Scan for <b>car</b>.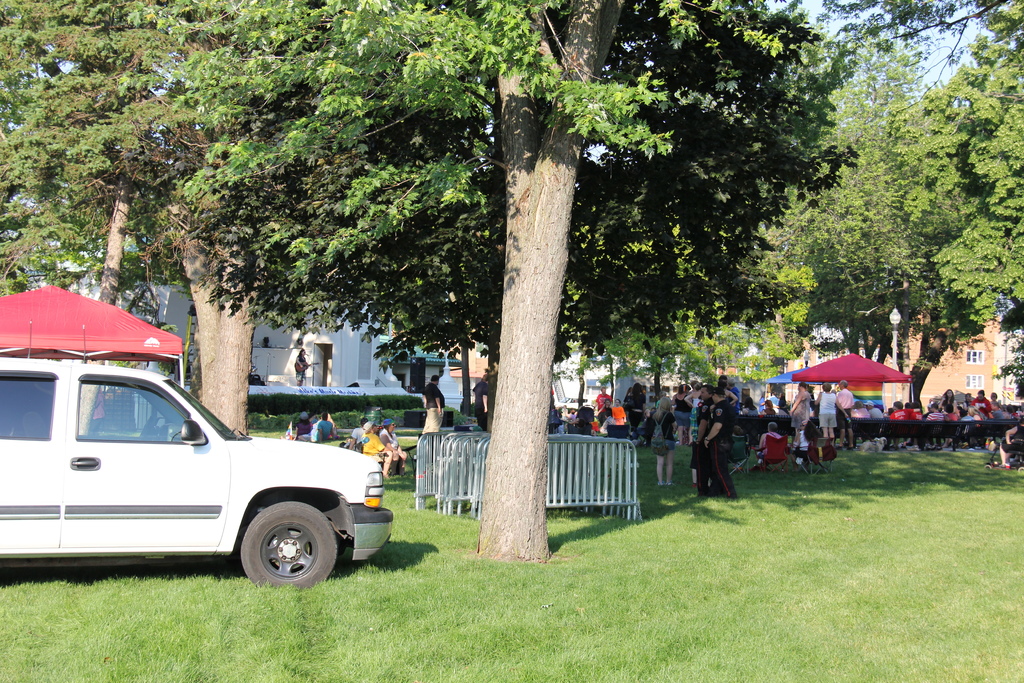
Scan result: l=6, t=358, r=387, b=589.
